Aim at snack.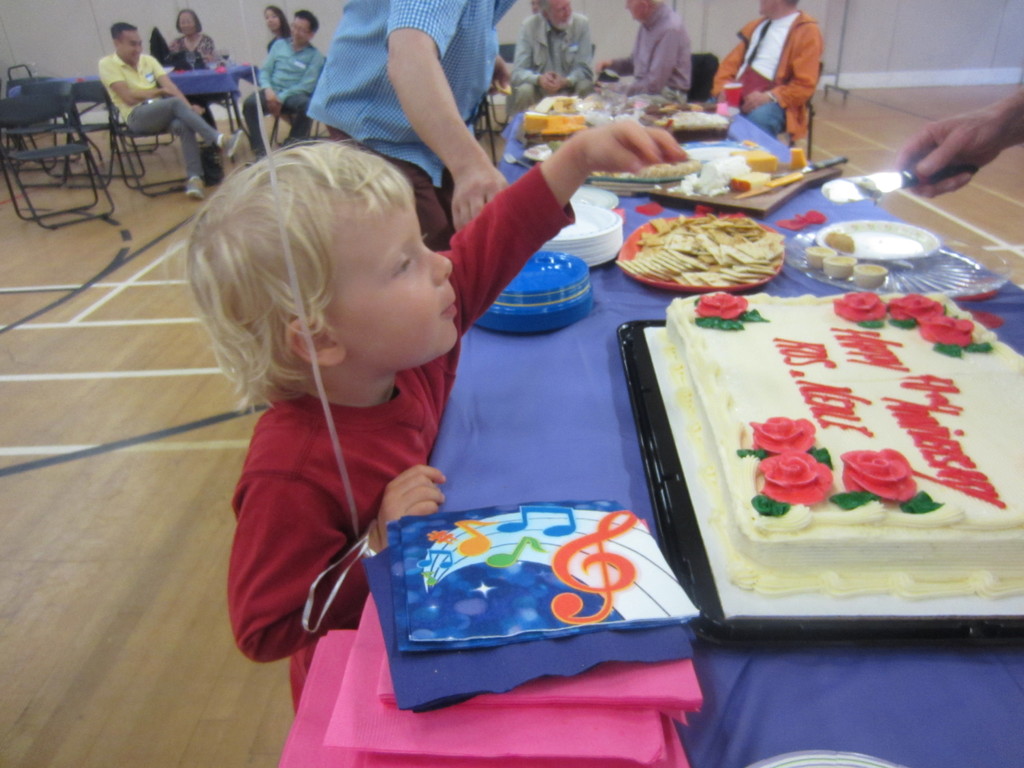
Aimed at (596,161,699,175).
